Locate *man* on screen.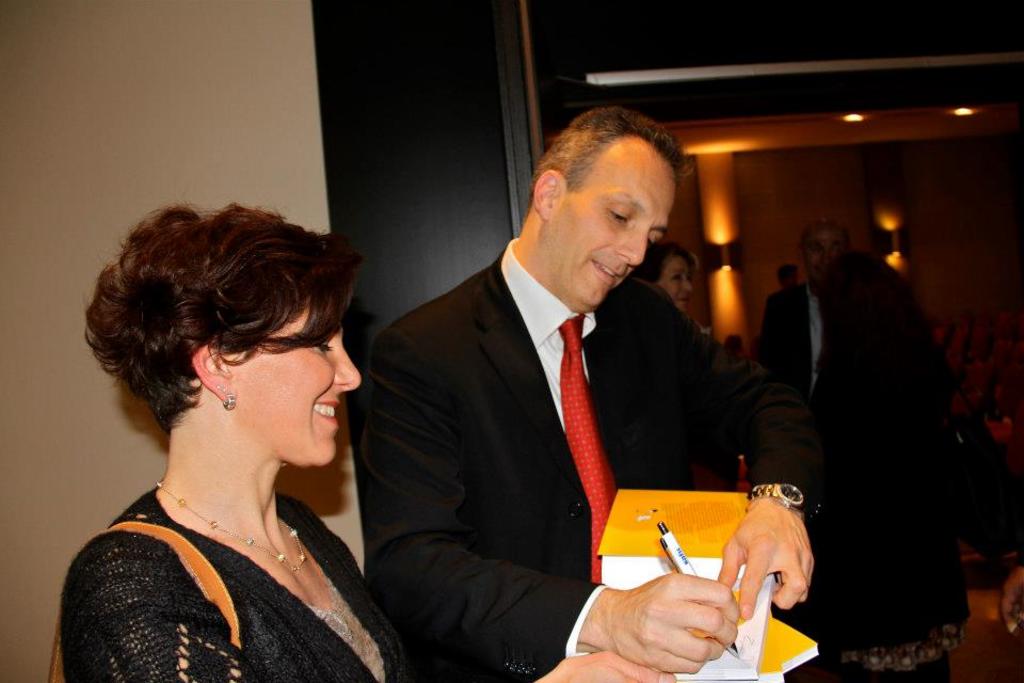
On screen at Rect(753, 220, 853, 409).
